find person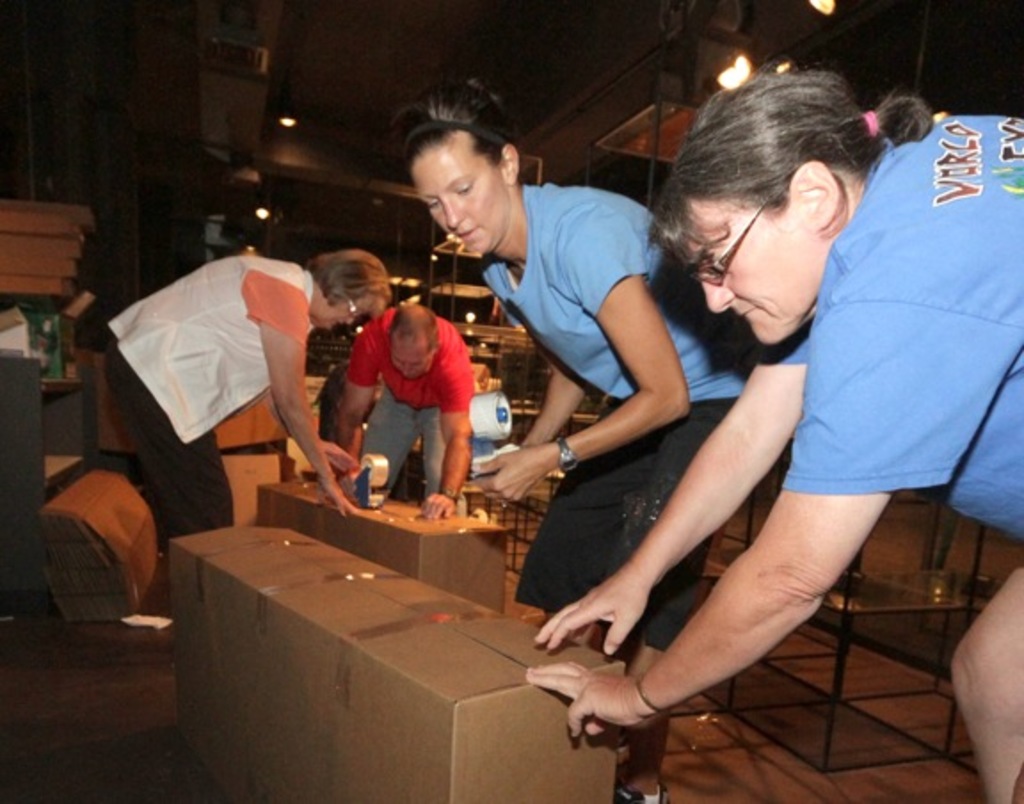
x1=313, y1=288, x2=489, y2=535
